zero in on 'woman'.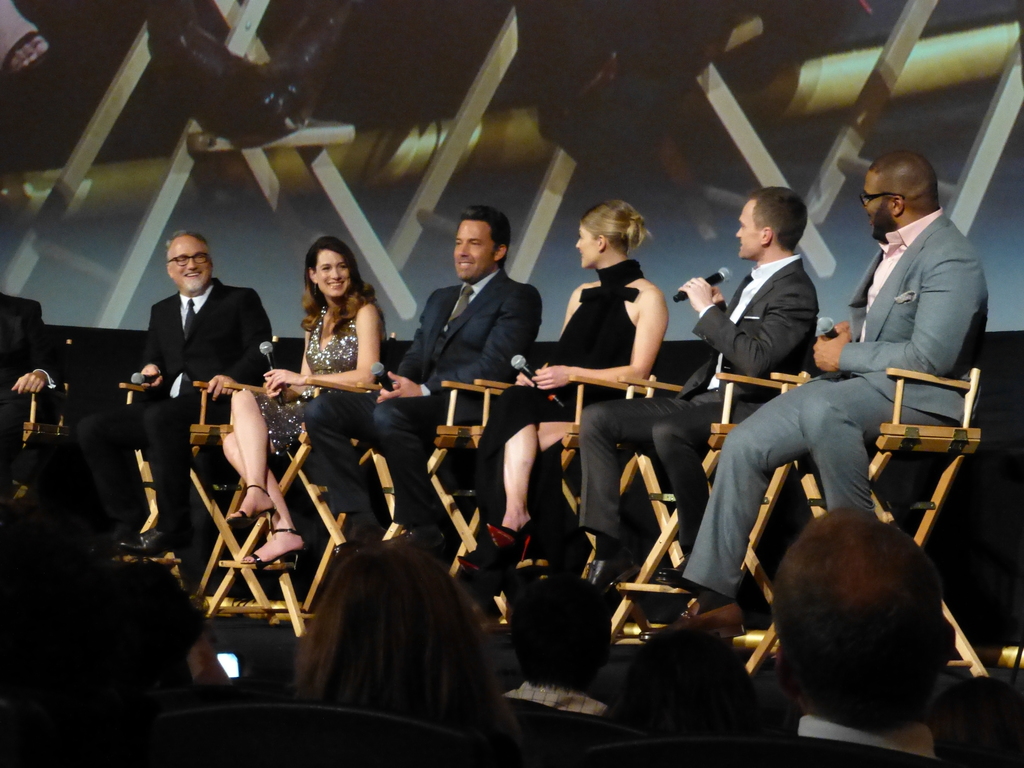
Zeroed in: bbox(221, 233, 387, 571).
